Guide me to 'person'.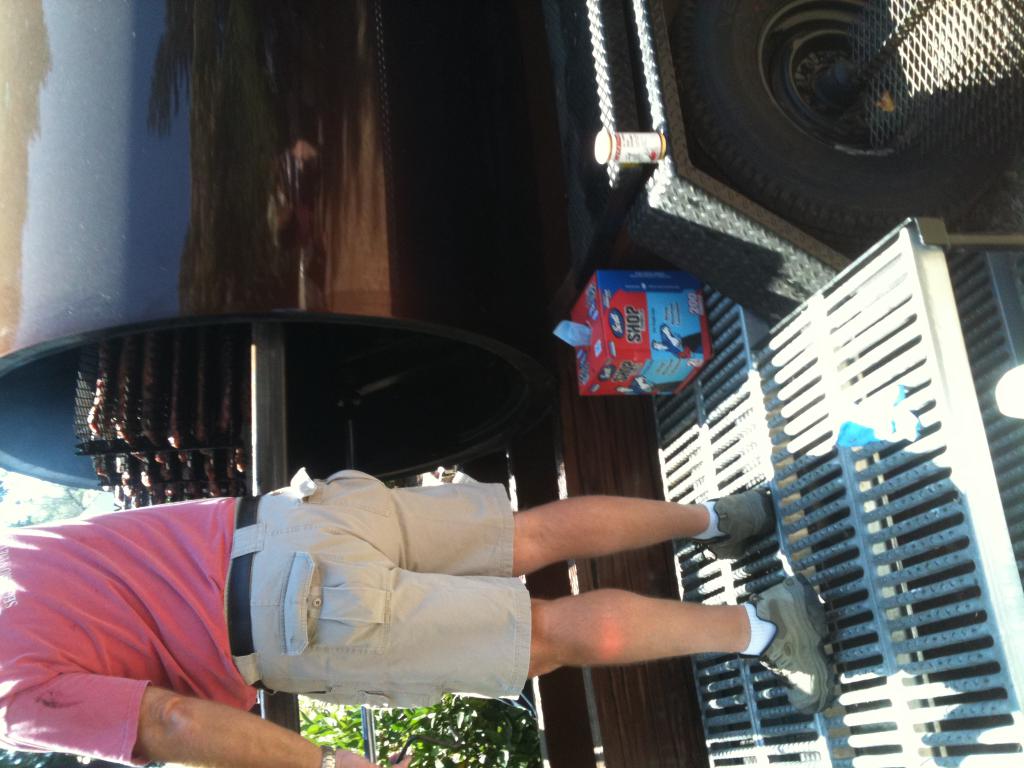
Guidance: x1=647, y1=320, x2=700, y2=365.
